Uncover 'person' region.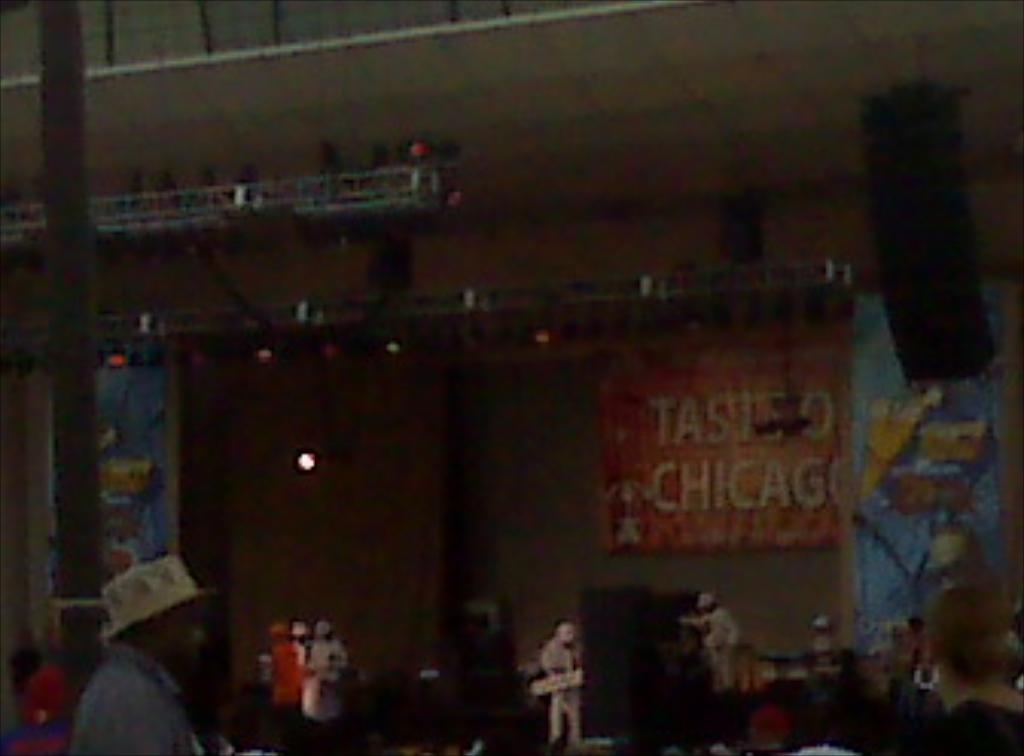
Uncovered: (311, 610, 347, 704).
